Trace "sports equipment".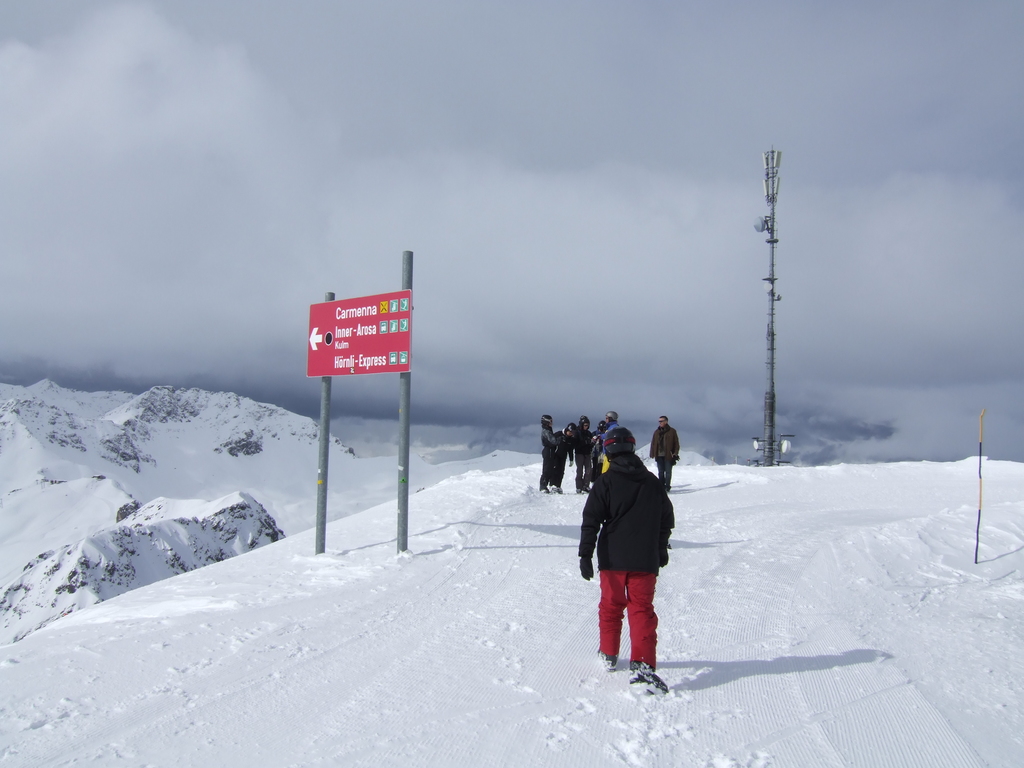
Traced to 541:413:551:429.
